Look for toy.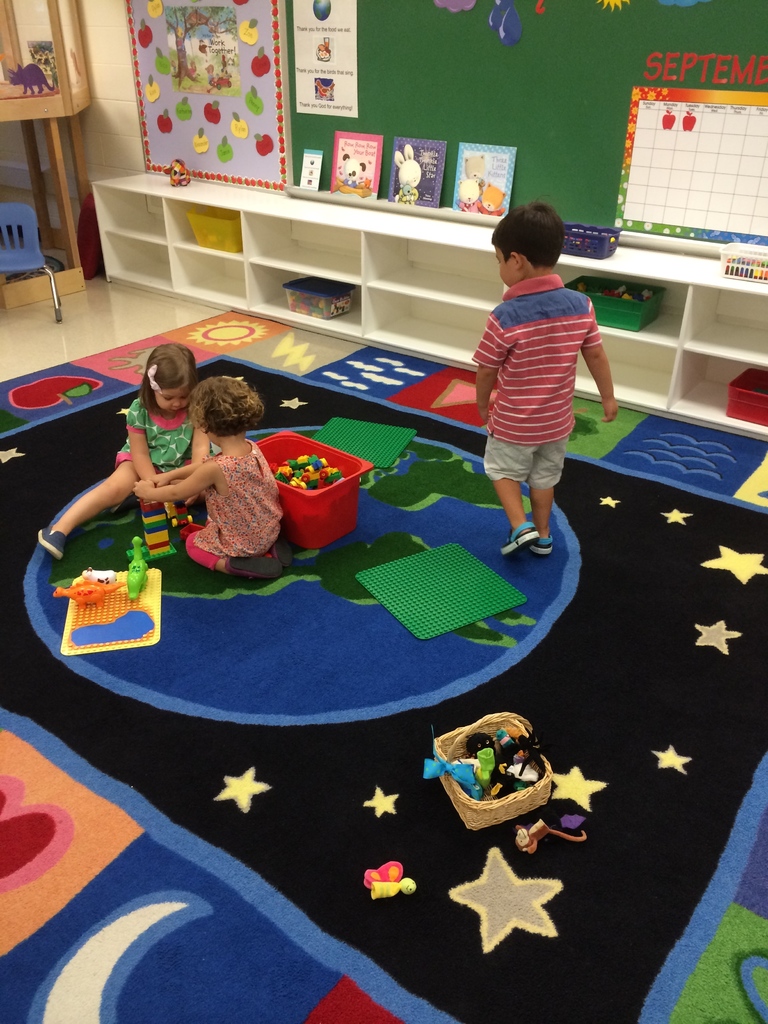
Found: locate(121, 534, 156, 596).
